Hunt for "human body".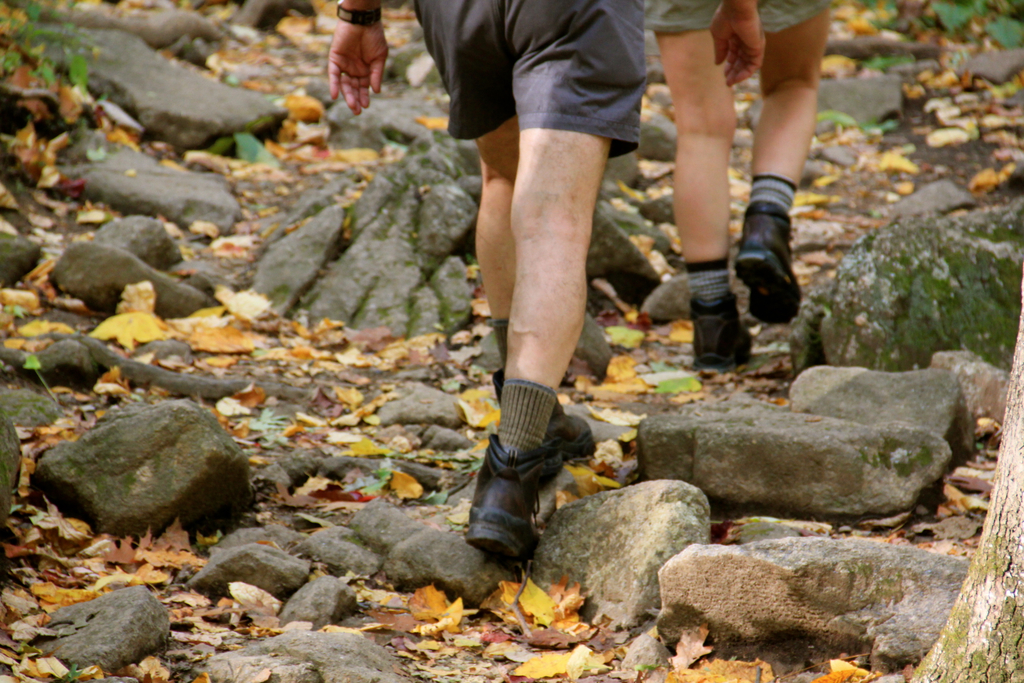
Hunted down at x1=442 y1=0 x2=675 y2=566.
